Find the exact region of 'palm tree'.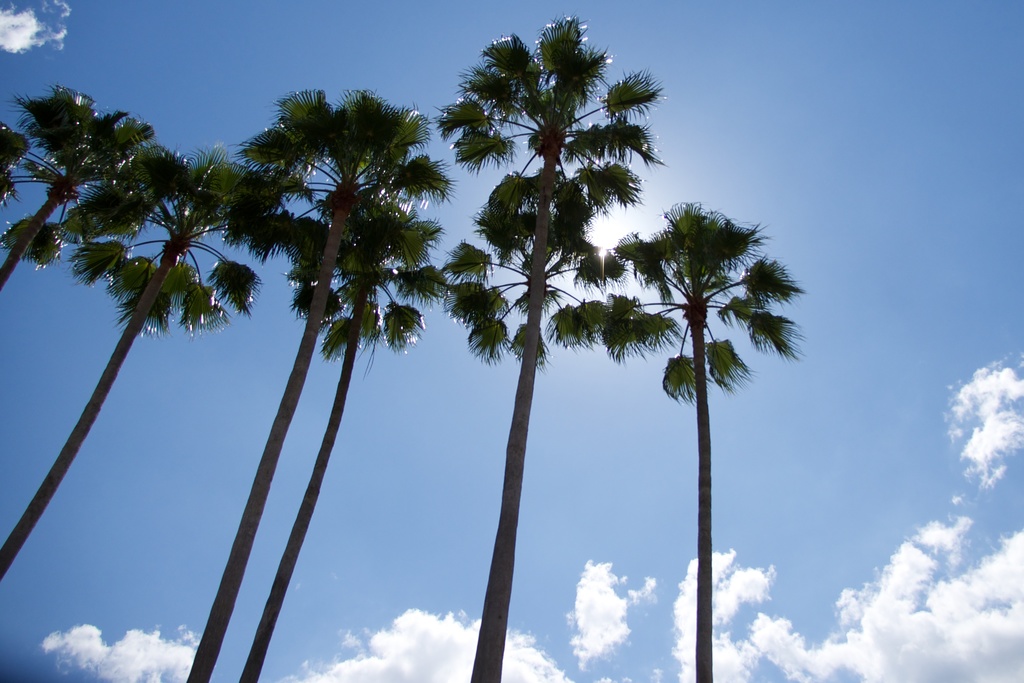
Exact region: 236:188:445:681.
